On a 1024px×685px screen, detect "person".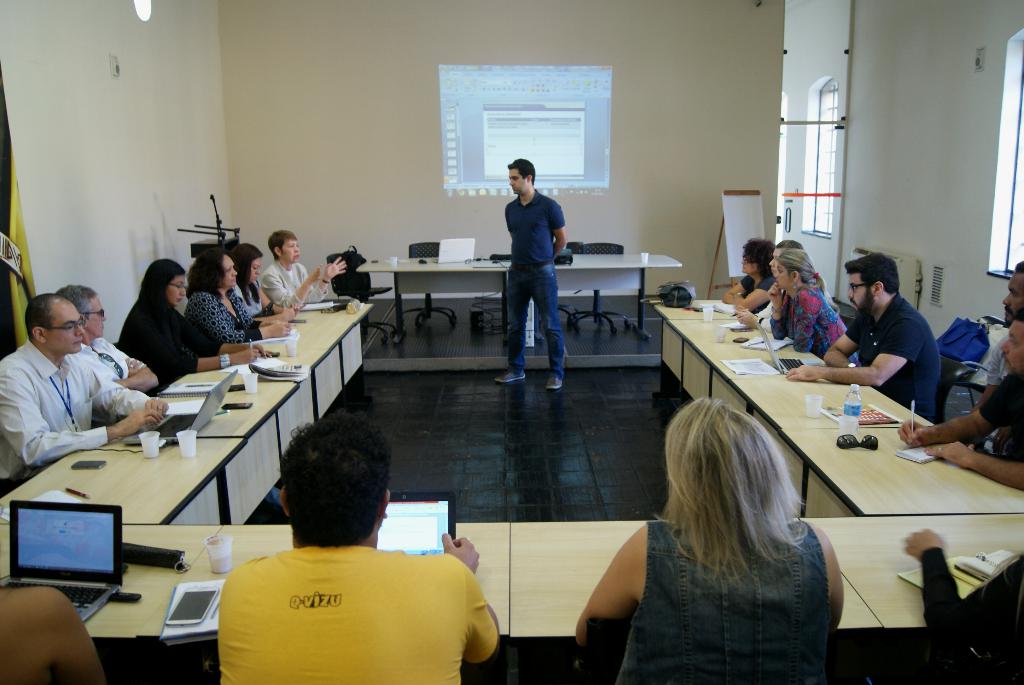
left=113, top=247, right=268, bottom=400.
